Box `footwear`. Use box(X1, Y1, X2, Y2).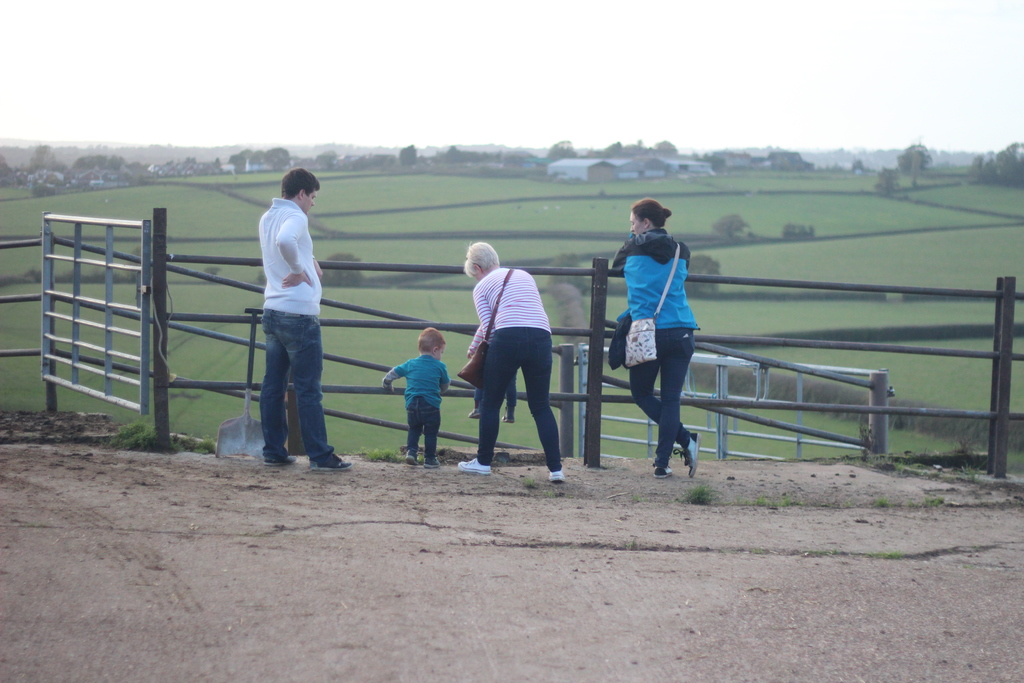
box(542, 466, 563, 483).
